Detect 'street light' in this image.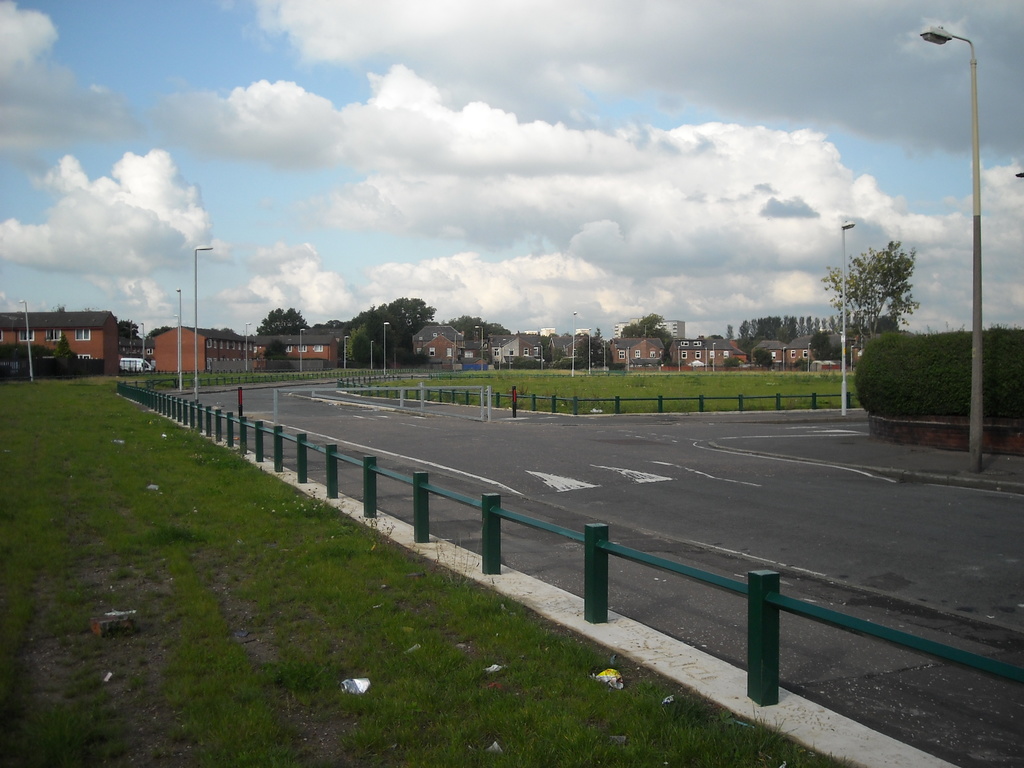
Detection: box(15, 298, 38, 384).
